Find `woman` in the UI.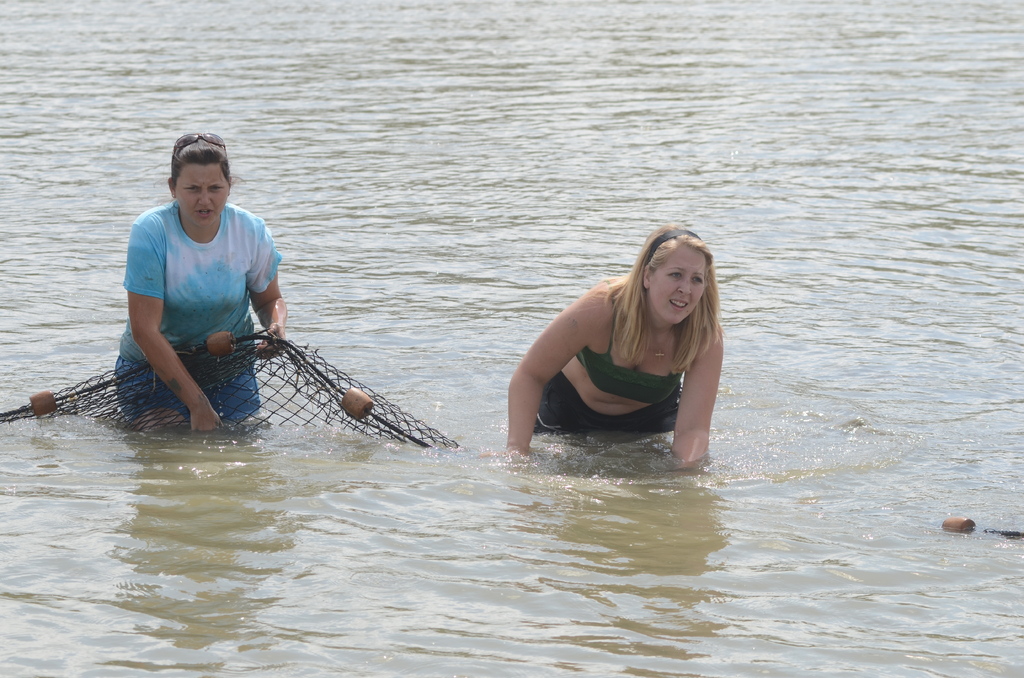
UI element at rect(483, 220, 743, 476).
